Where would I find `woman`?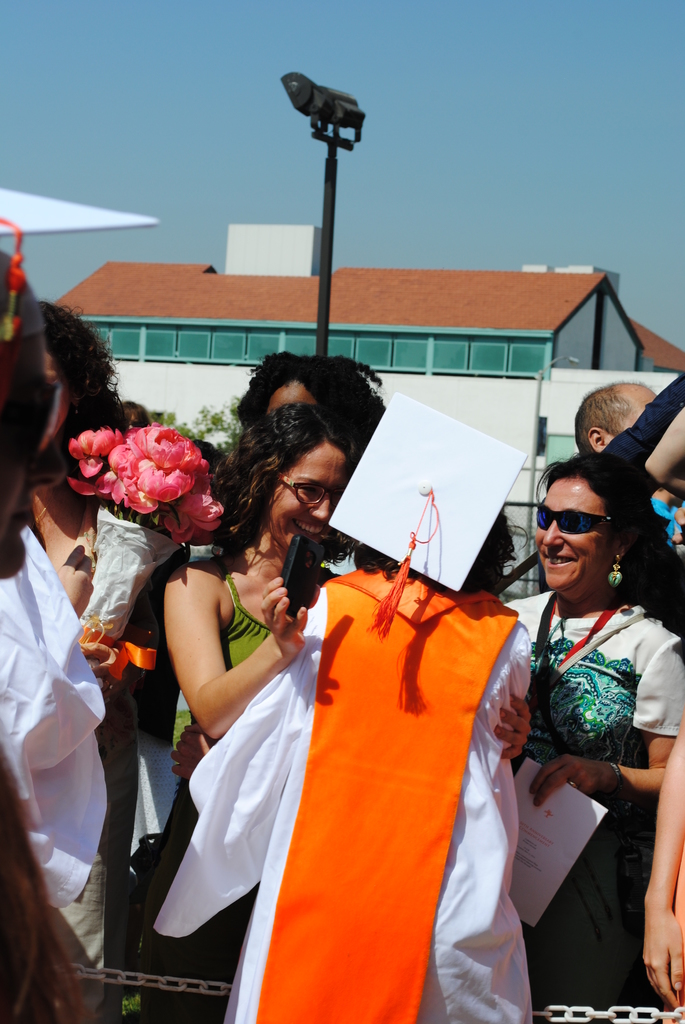
At <bbox>507, 442, 684, 1023</bbox>.
